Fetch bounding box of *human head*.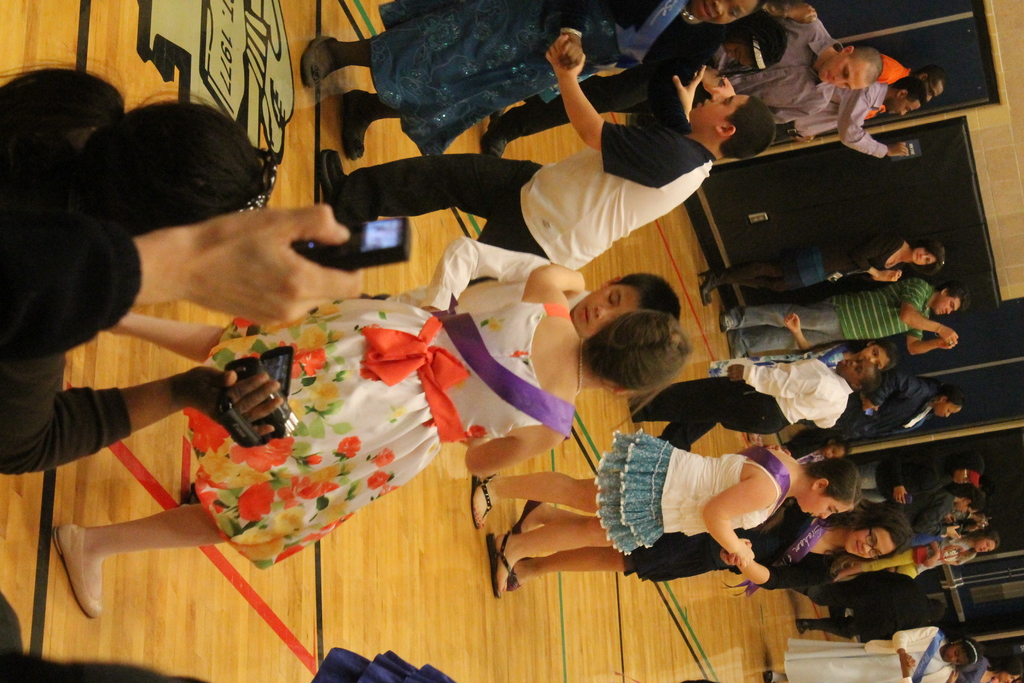
Bbox: bbox=[945, 635, 982, 672].
